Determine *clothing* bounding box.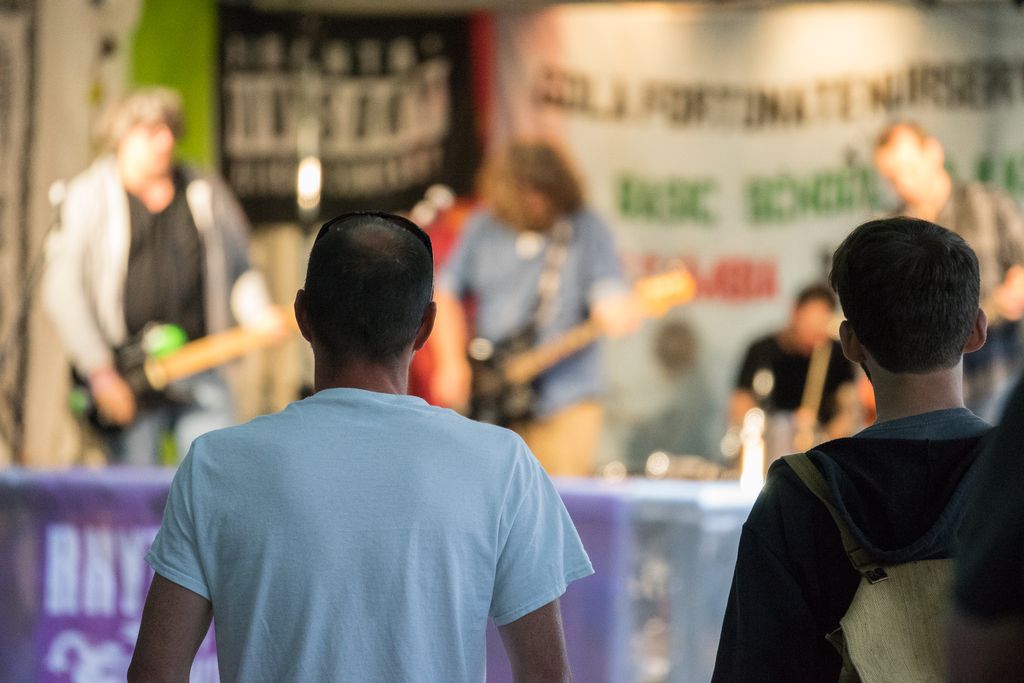
Determined: rect(705, 403, 1004, 682).
